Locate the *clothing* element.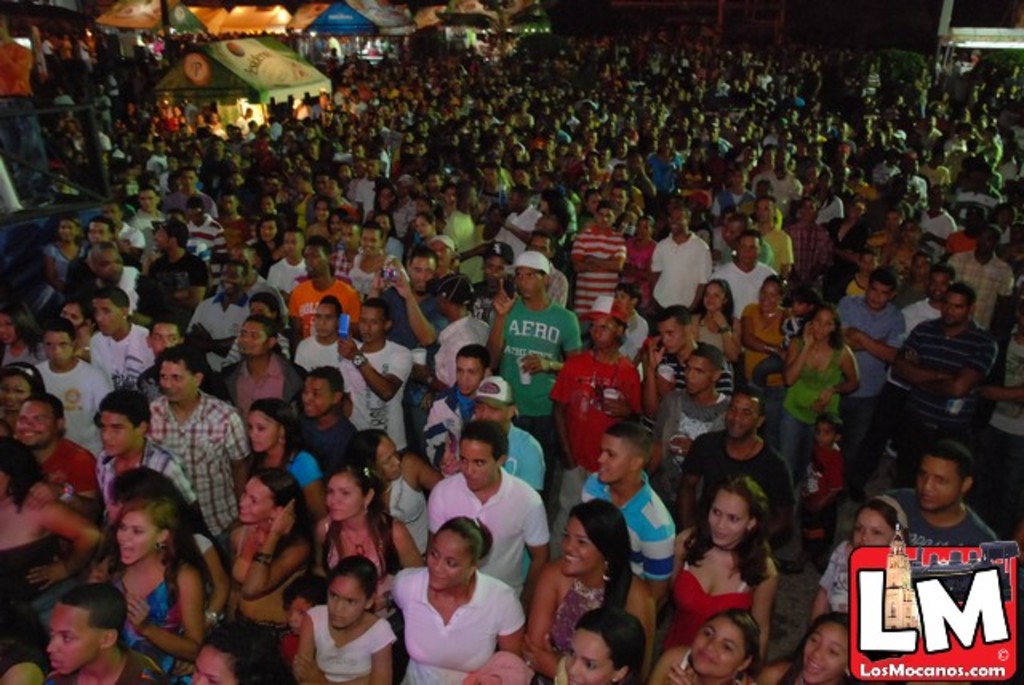
Element bbox: BBox(395, 278, 438, 328).
